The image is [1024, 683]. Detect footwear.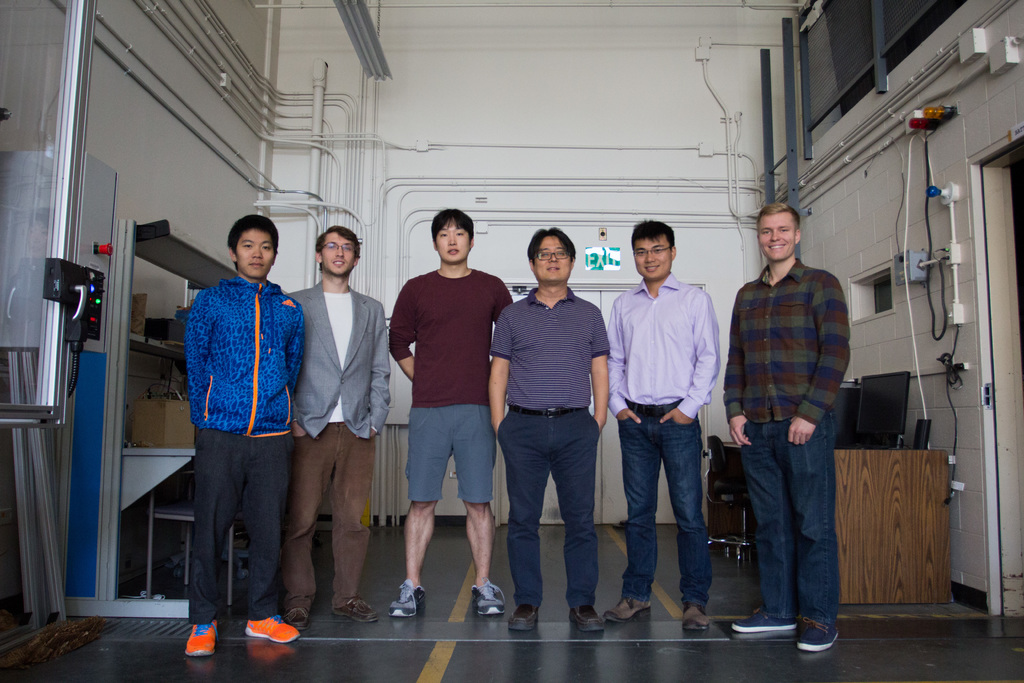
Detection: 333/596/378/622.
